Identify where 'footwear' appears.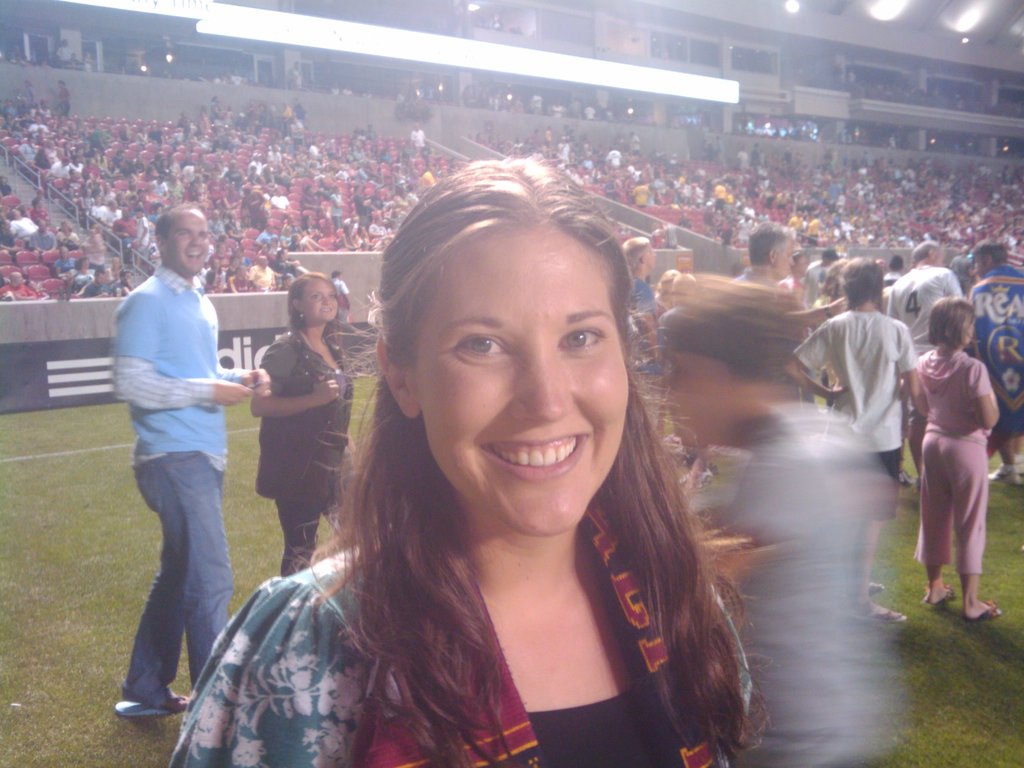
Appears at [x1=904, y1=468, x2=920, y2=490].
